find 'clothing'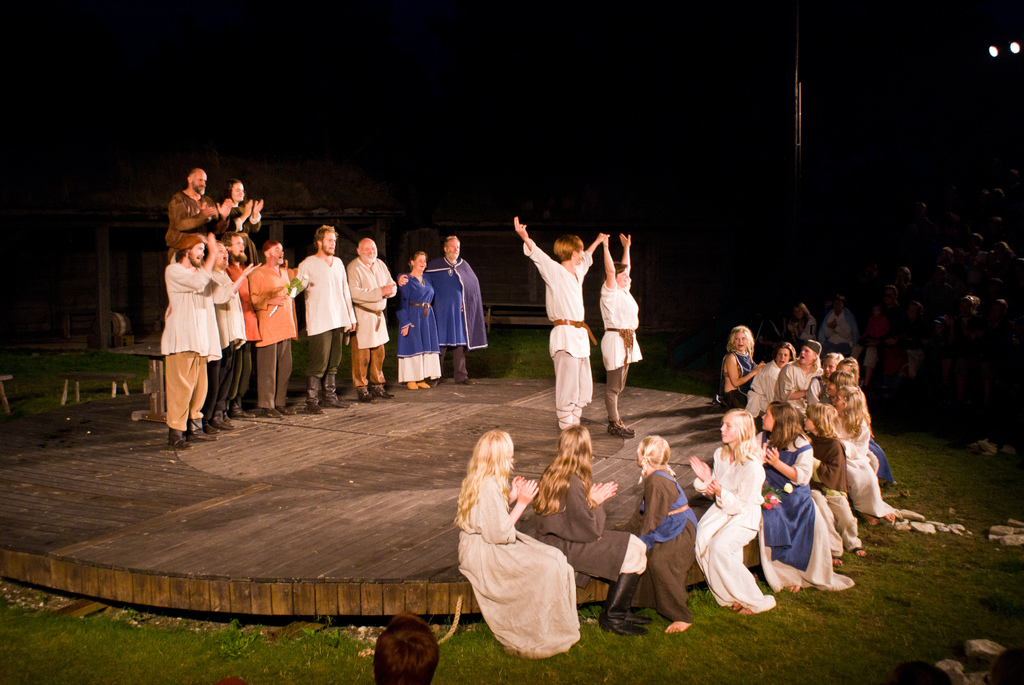
Rect(810, 432, 860, 544)
